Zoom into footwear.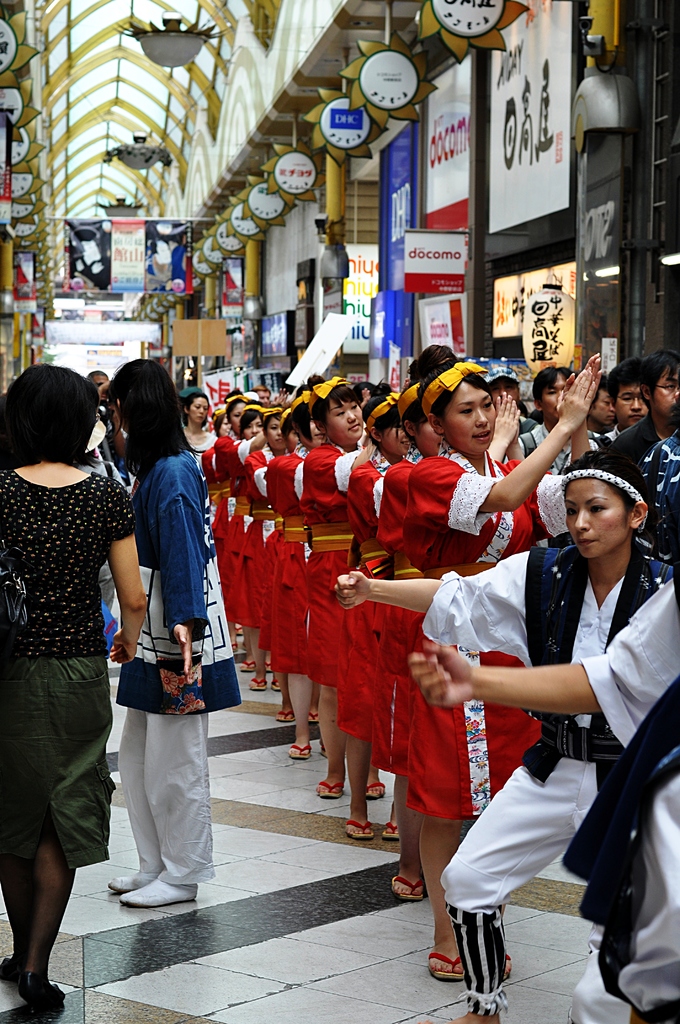
Zoom target: box(316, 744, 325, 758).
